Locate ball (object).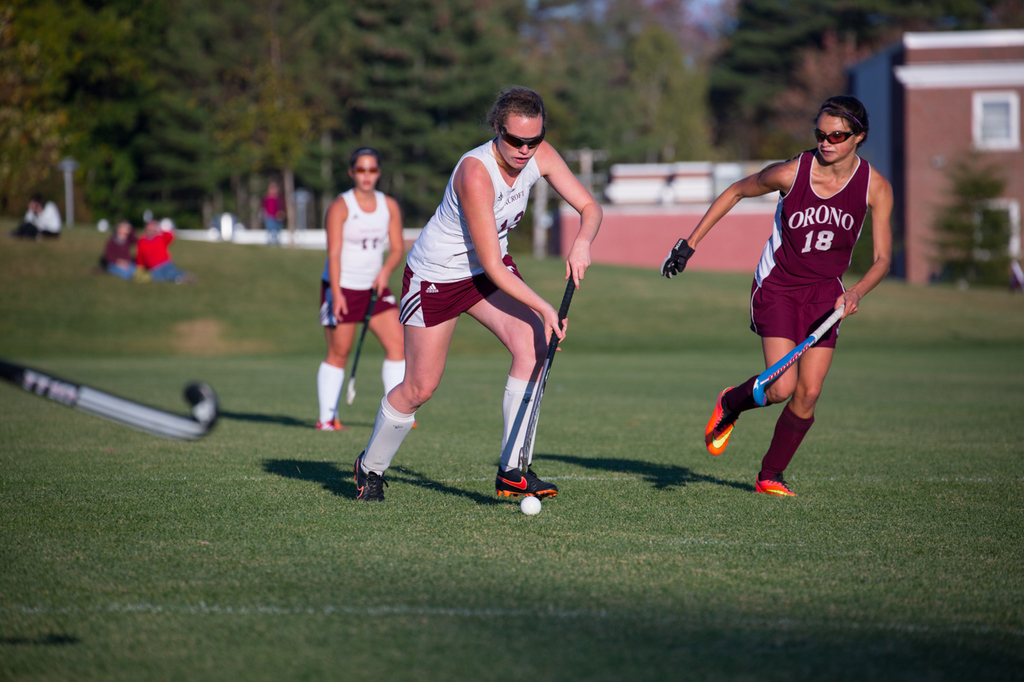
Bounding box: [522, 496, 541, 516].
